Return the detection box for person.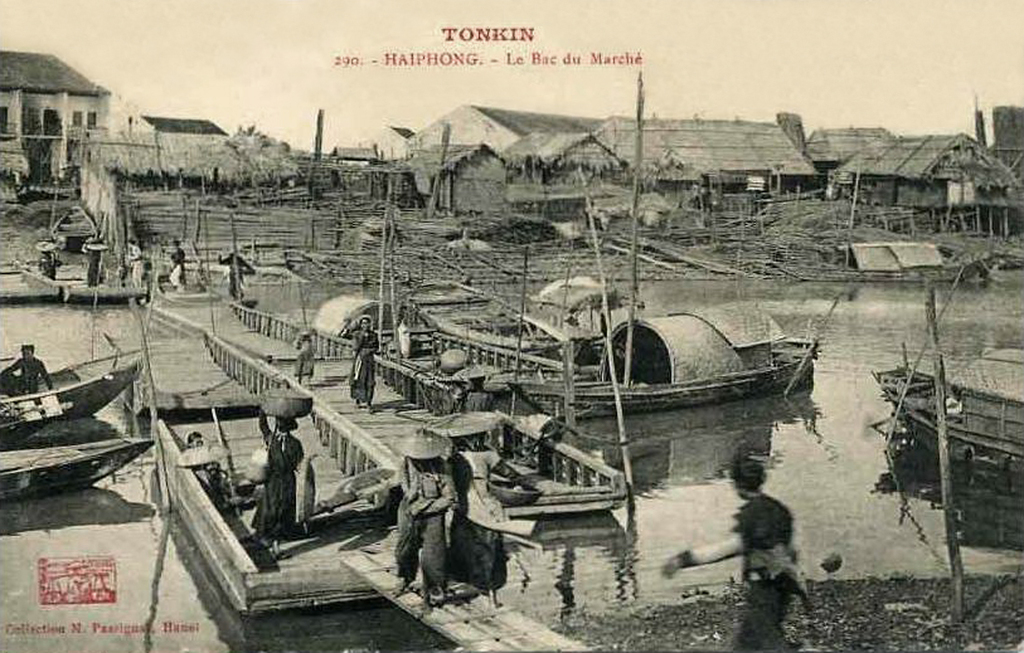
left=221, top=251, right=252, bottom=299.
